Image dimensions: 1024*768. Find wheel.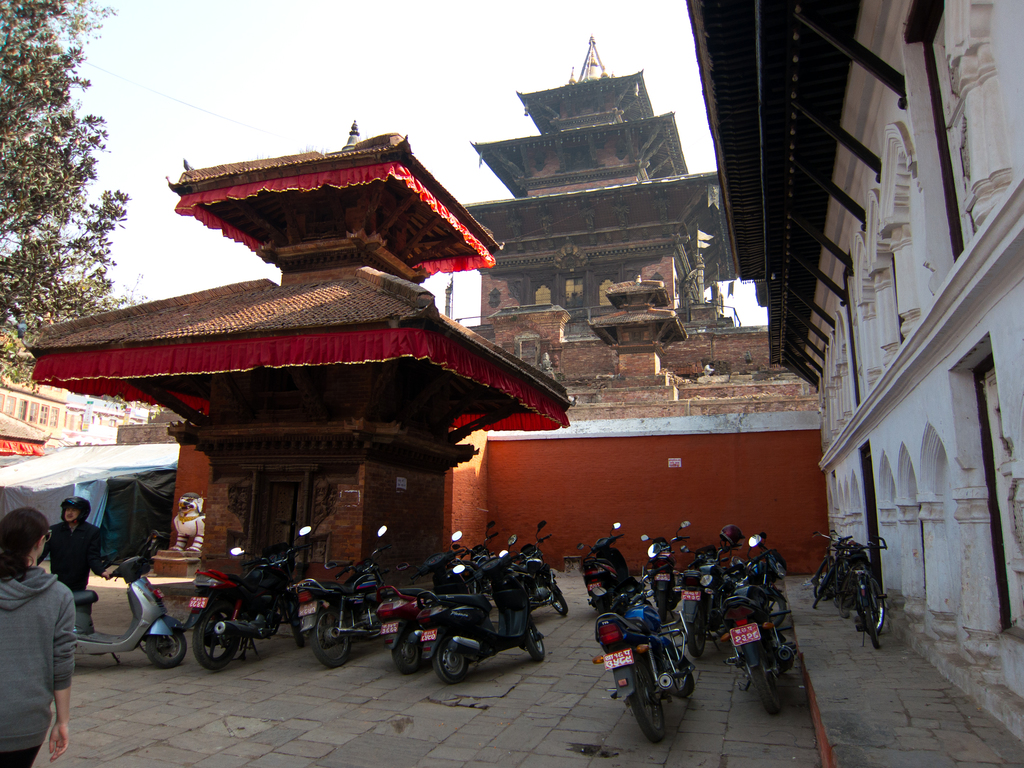
[left=661, top=589, right=668, bottom=618].
